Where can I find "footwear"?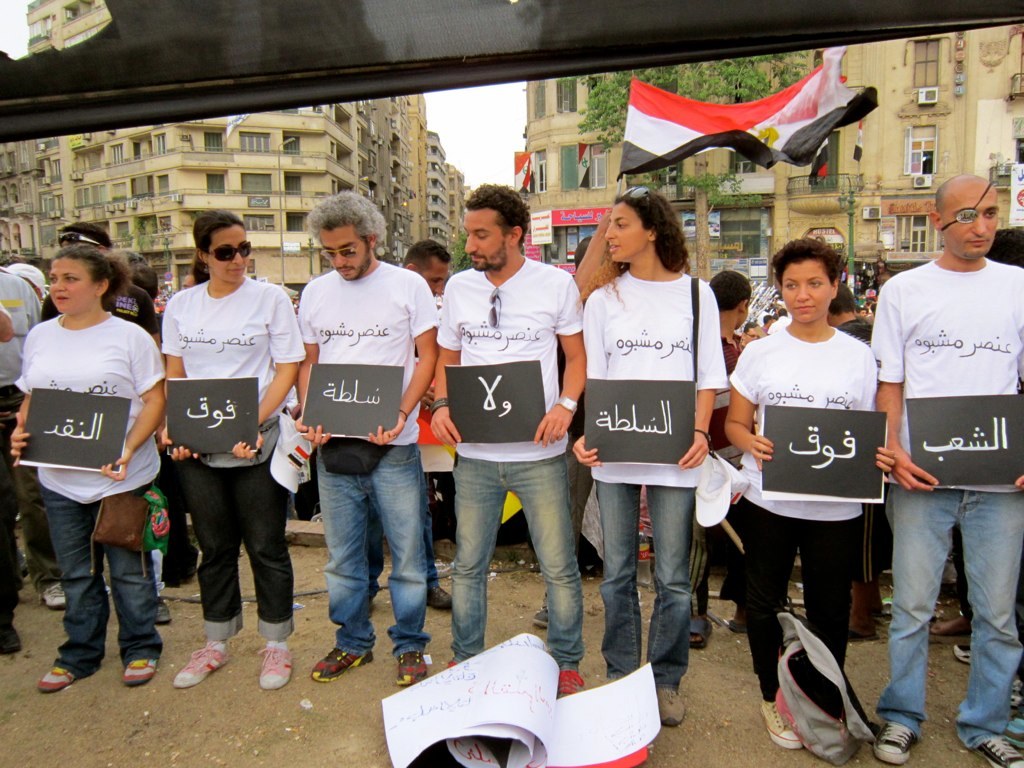
You can find it at l=875, t=717, r=913, b=758.
